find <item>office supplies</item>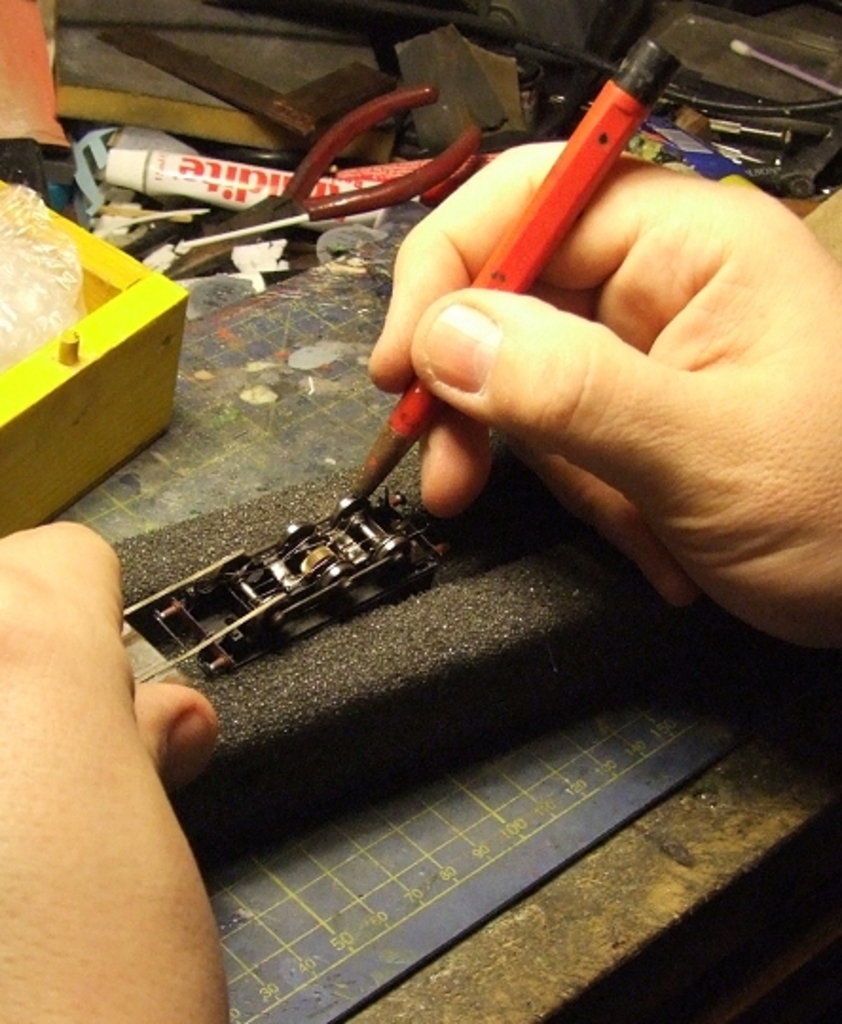
select_region(0, 118, 197, 271)
